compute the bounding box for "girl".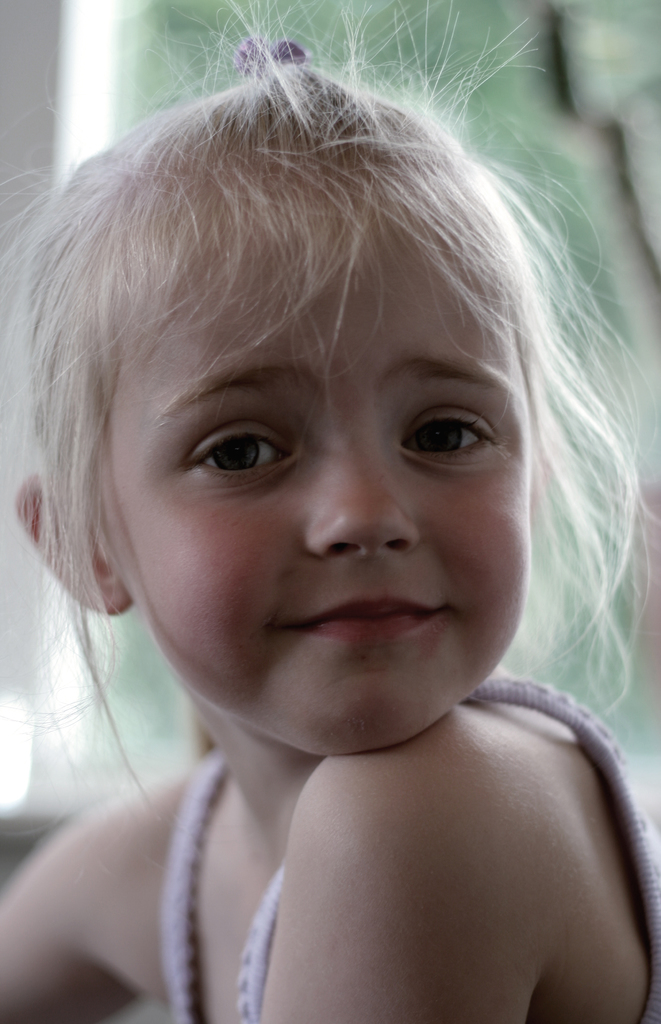
(x1=0, y1=0, x2=660, y2=1023).
